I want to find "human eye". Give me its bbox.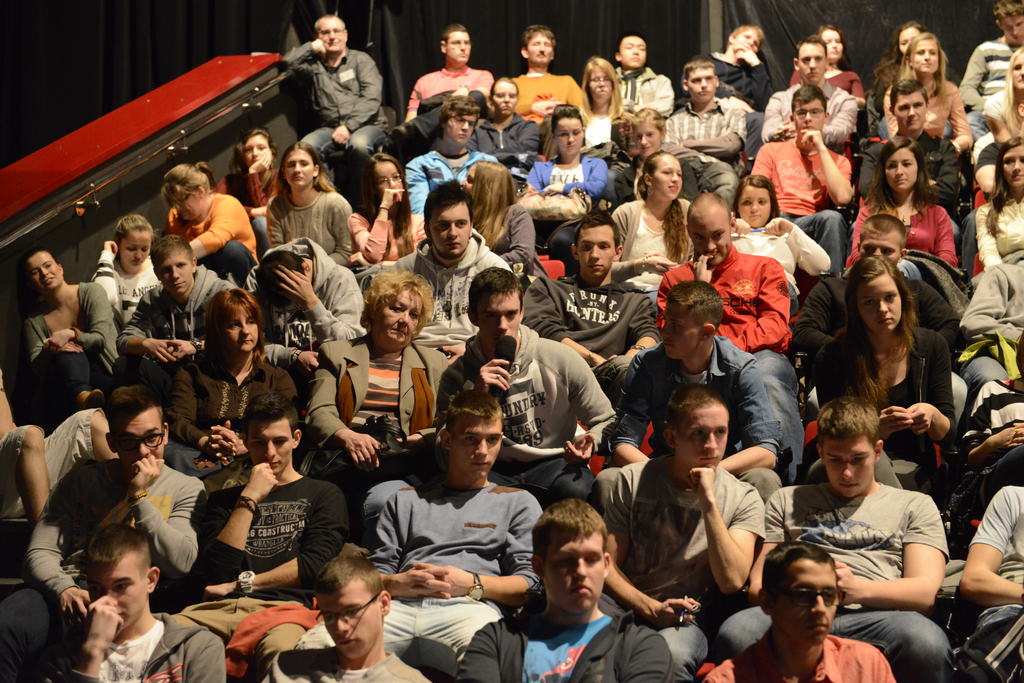
<region>900, 161, 911, 167</region>.
